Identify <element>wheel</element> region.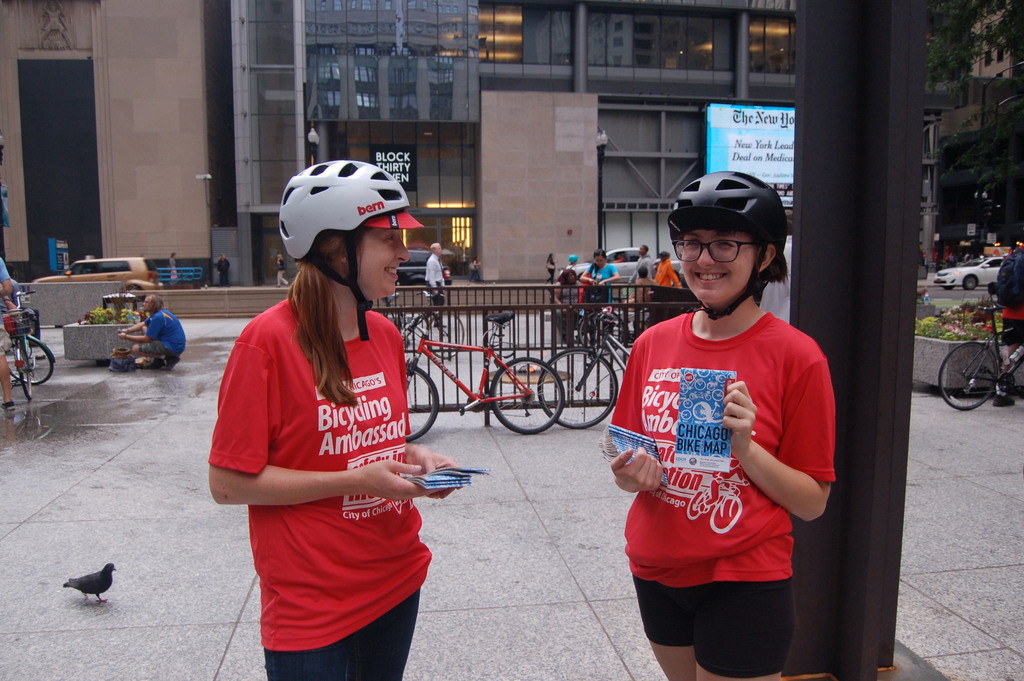
Region: 4 332 55 384.
